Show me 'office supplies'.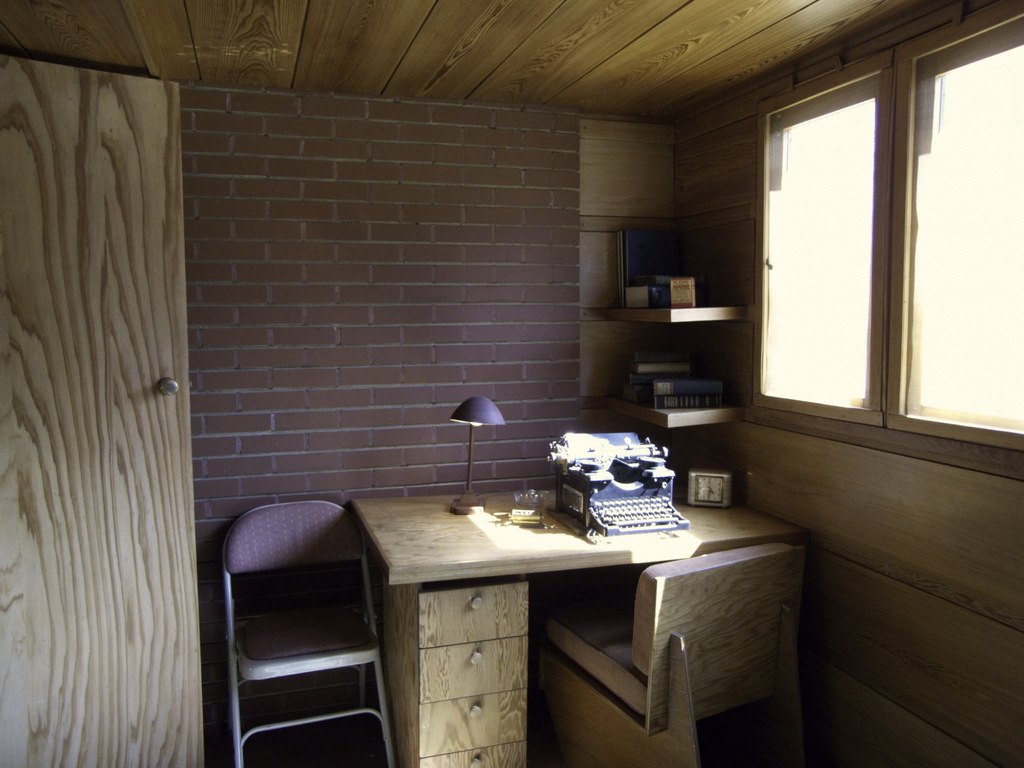
'office supplies' is here: bbox(540, 429, 696, 557).
